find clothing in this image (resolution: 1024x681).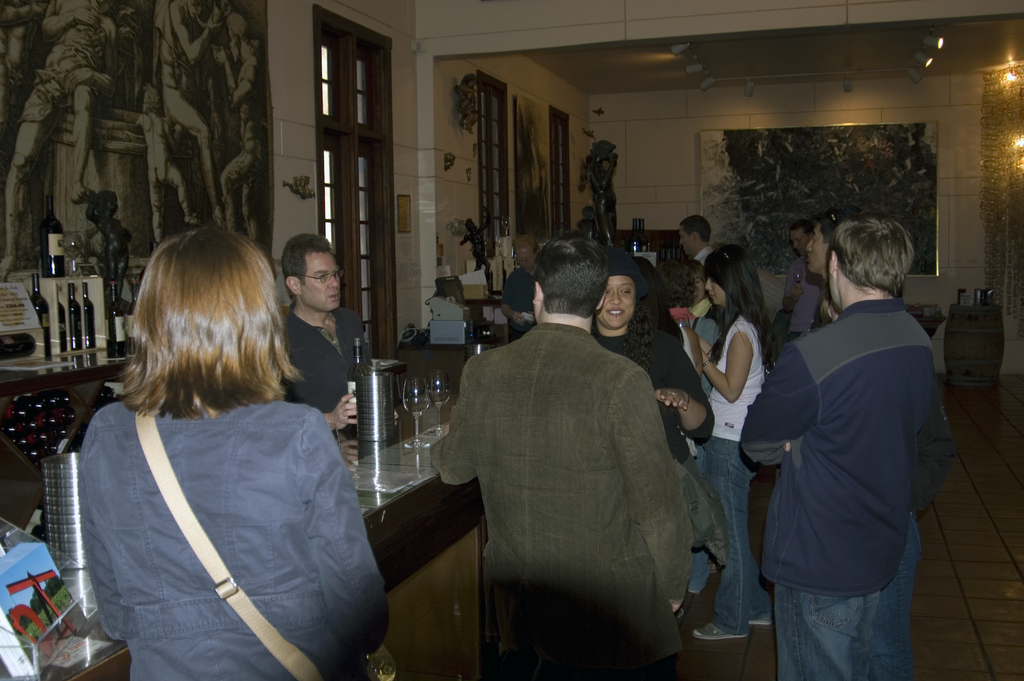
283/307/387/432.
